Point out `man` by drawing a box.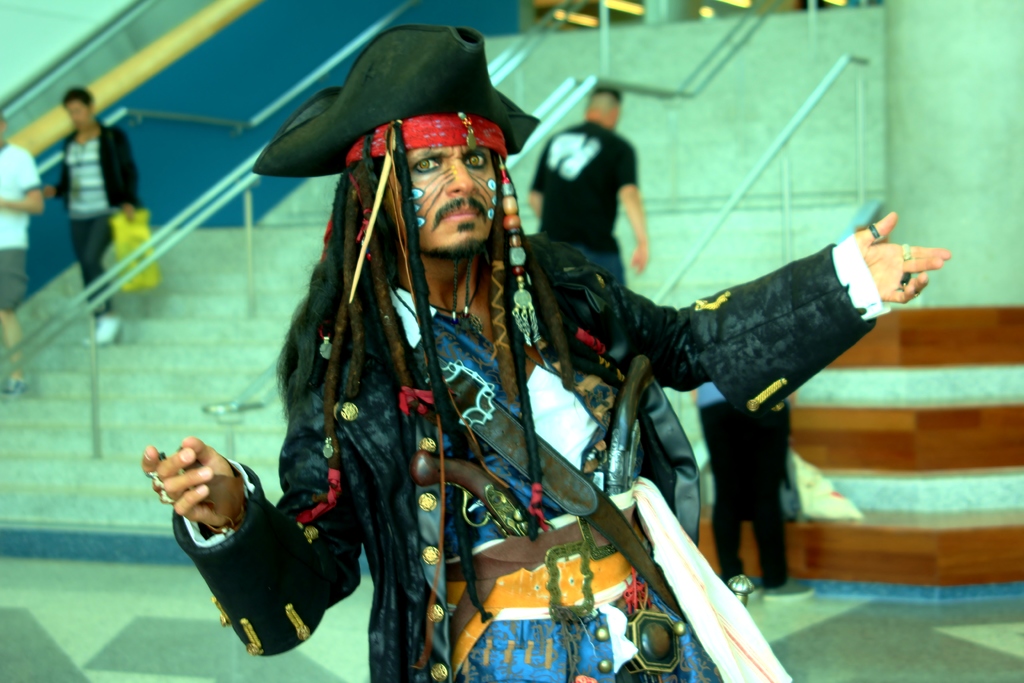
[39, 83, 139, 342].
